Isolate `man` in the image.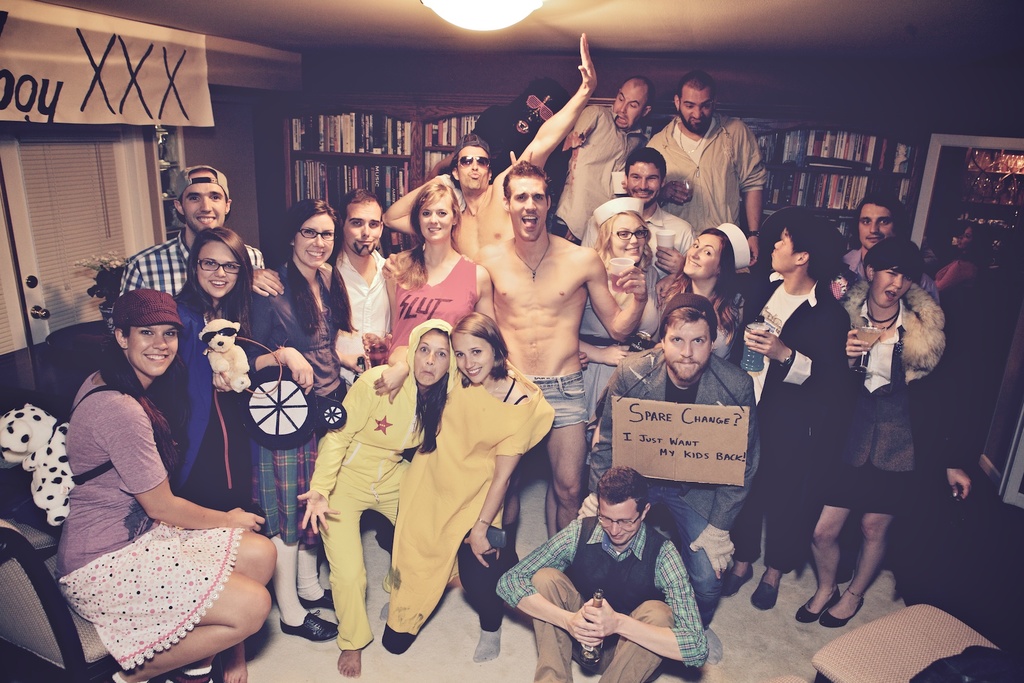
Isolated region: Rect(114, 164, 264, 303).
